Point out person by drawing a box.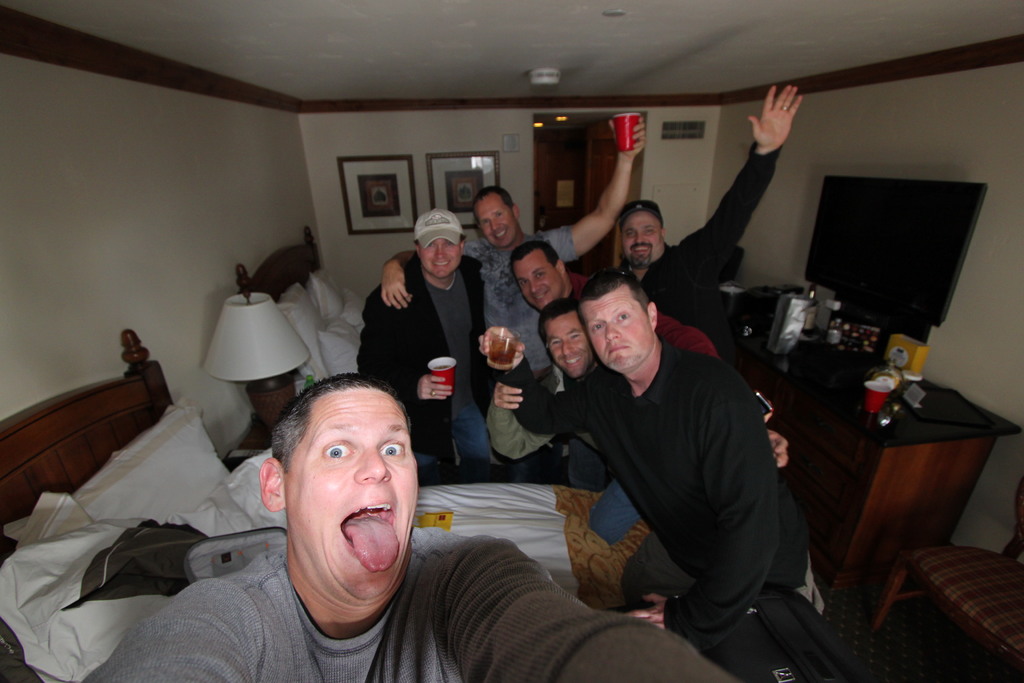
<bbox>485, 279, 861, 677</bbox>.
